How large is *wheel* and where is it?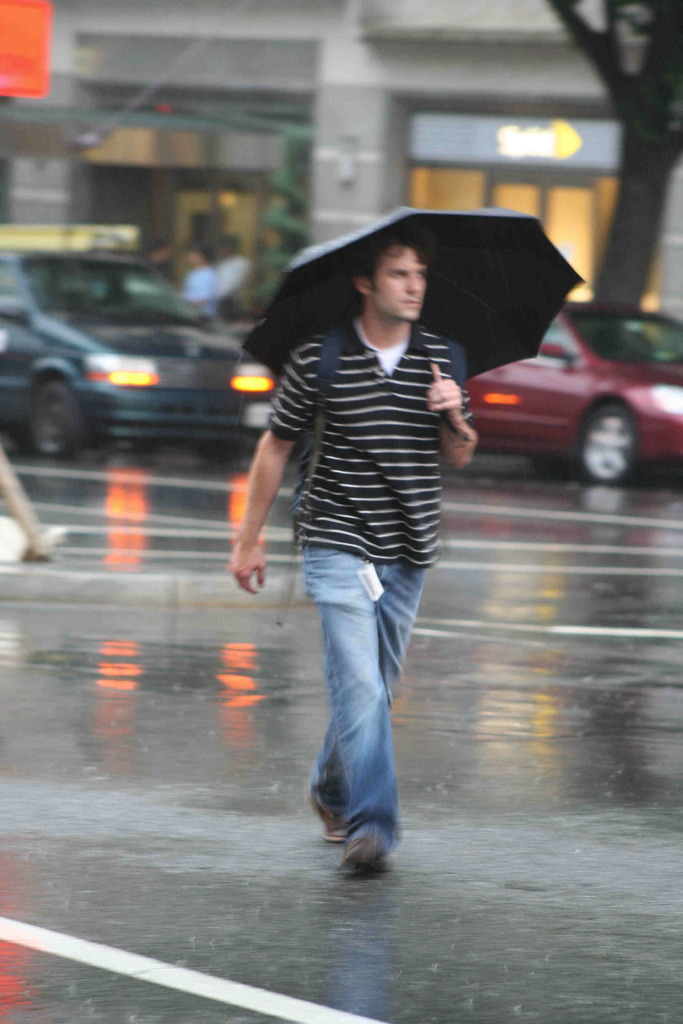
Bounding box: (left=585, top=409, right=645, bottom=479).
